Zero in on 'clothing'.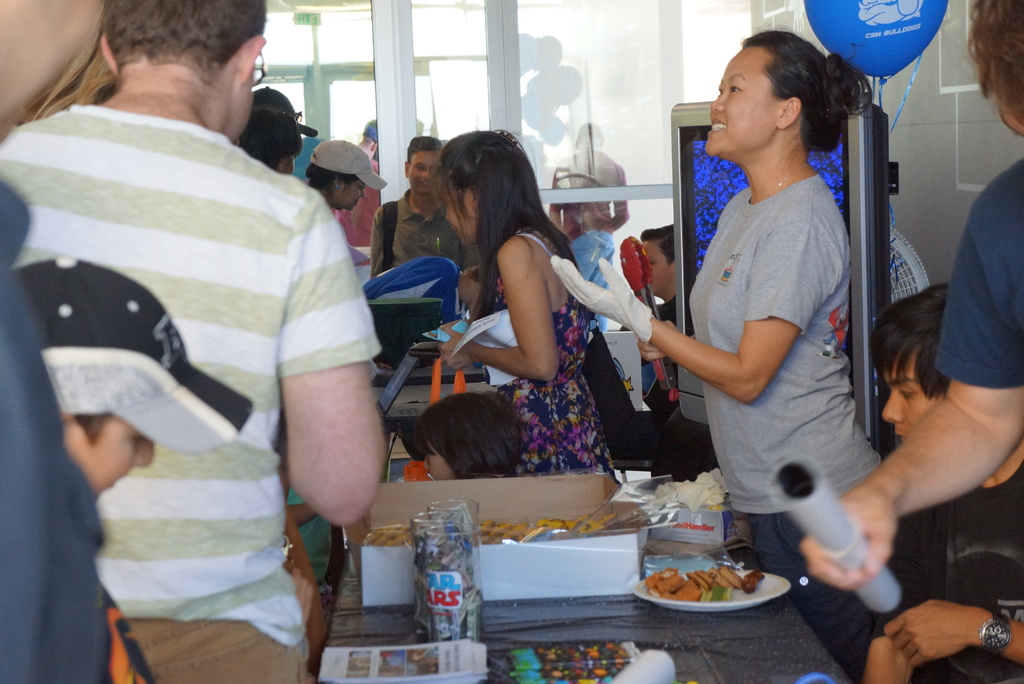
Zeroed in: {"left": 685, "top": 165, "right": 886, "bottom": 683}.
